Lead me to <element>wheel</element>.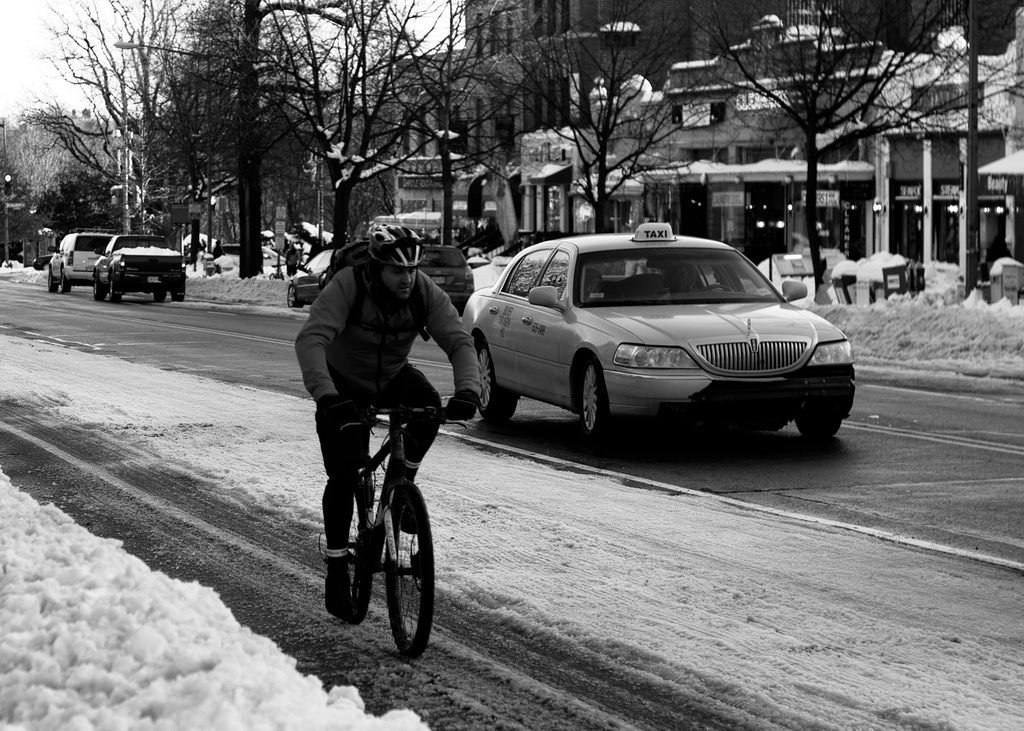
Lead to [left=47, top=268, right=59, bottom=293].
